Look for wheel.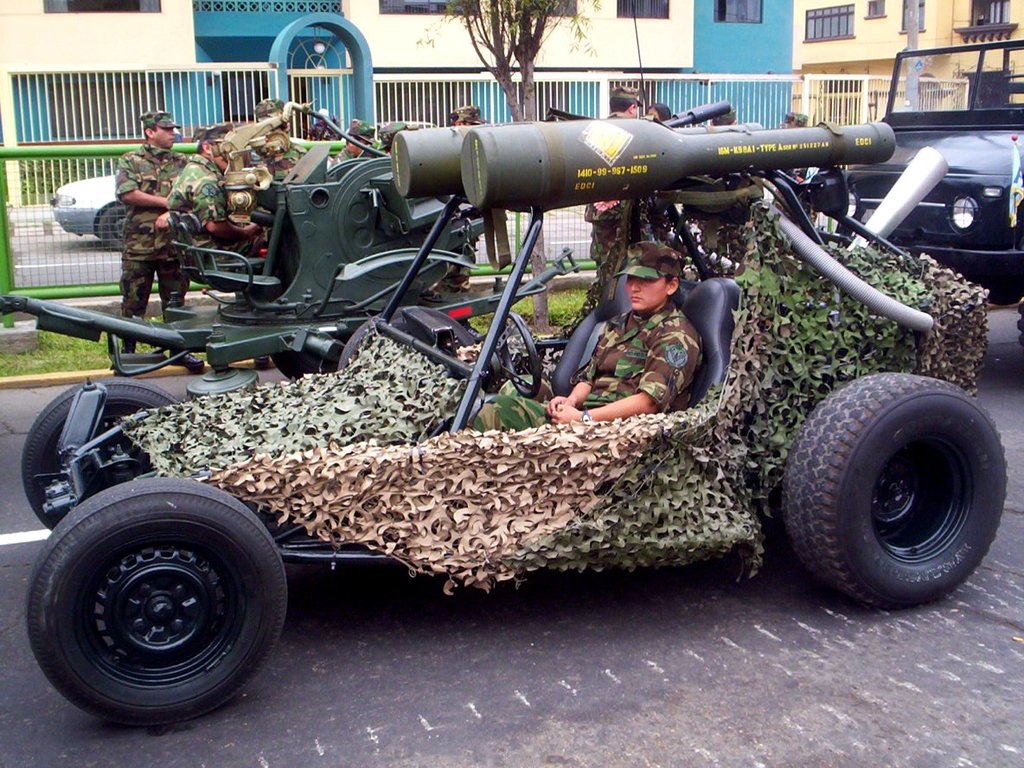
Found: region(340, 306, 478, 370).
